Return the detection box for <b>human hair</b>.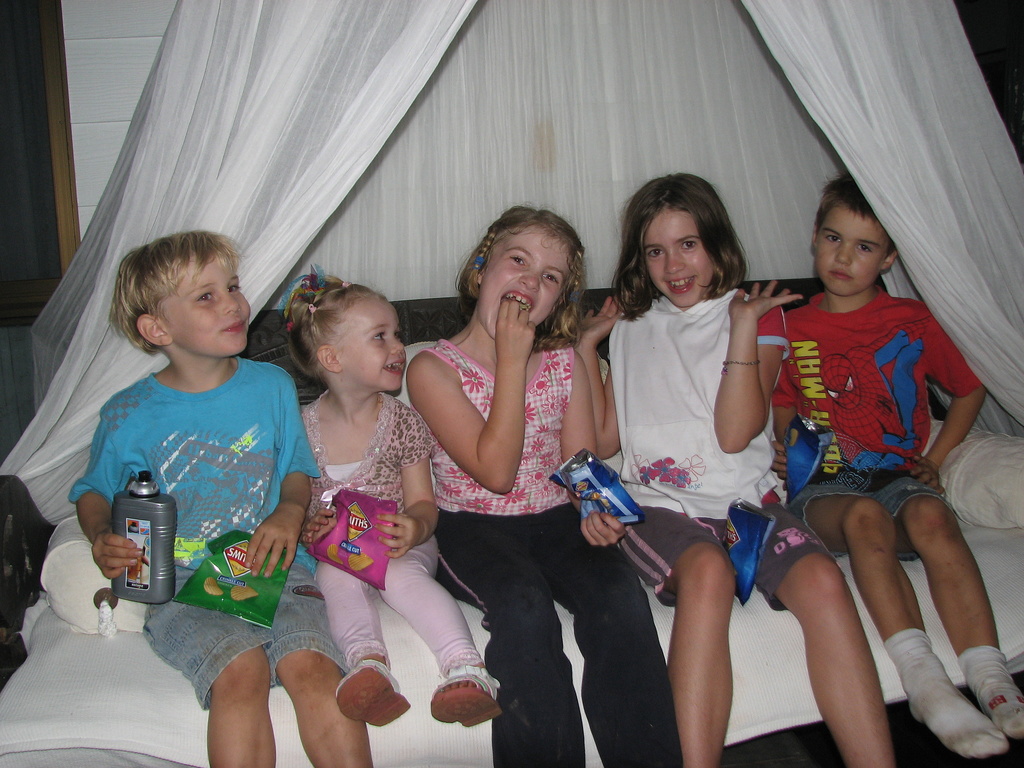
<box>276,269,410,394</box>.
